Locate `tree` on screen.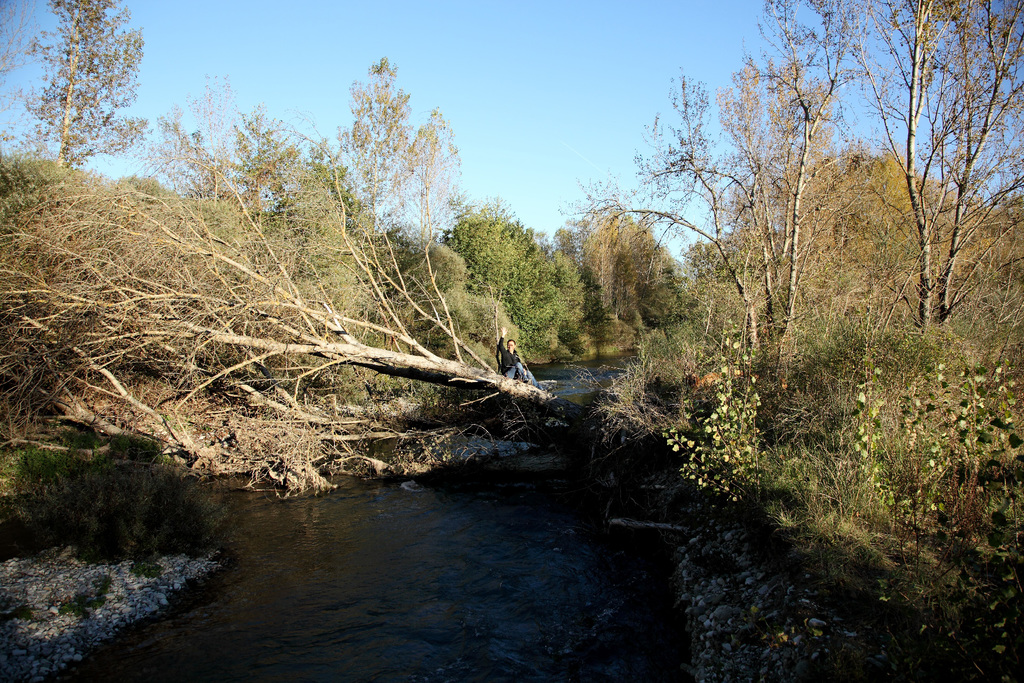
On screen at 0 0 152 170.
